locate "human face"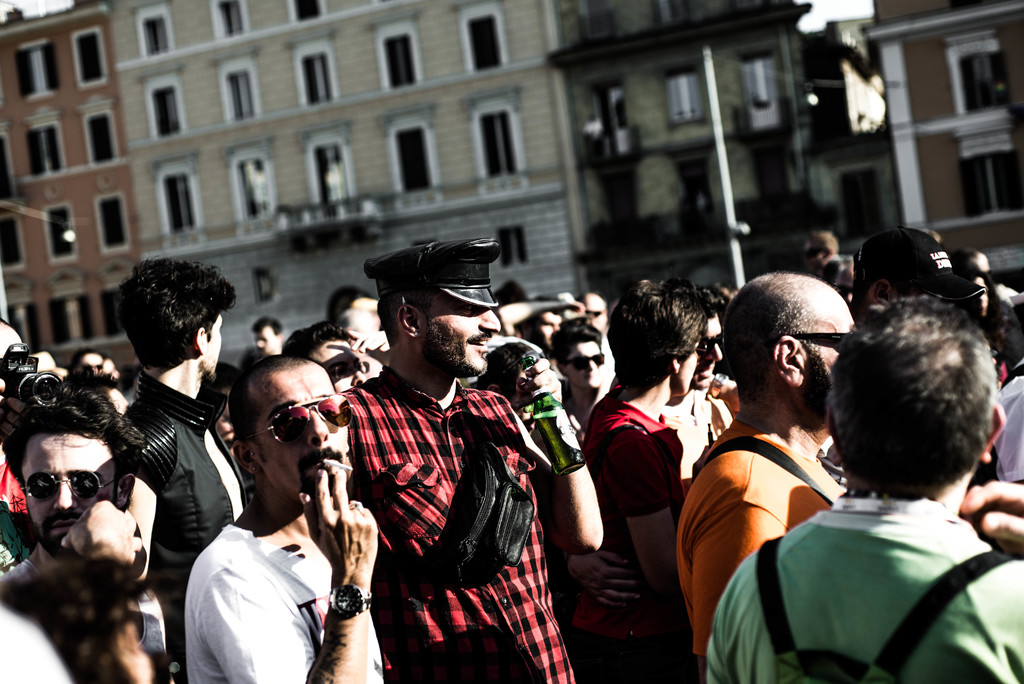
{"x1": 689, "y1": 315, "x2": 720, "y2": 387}
